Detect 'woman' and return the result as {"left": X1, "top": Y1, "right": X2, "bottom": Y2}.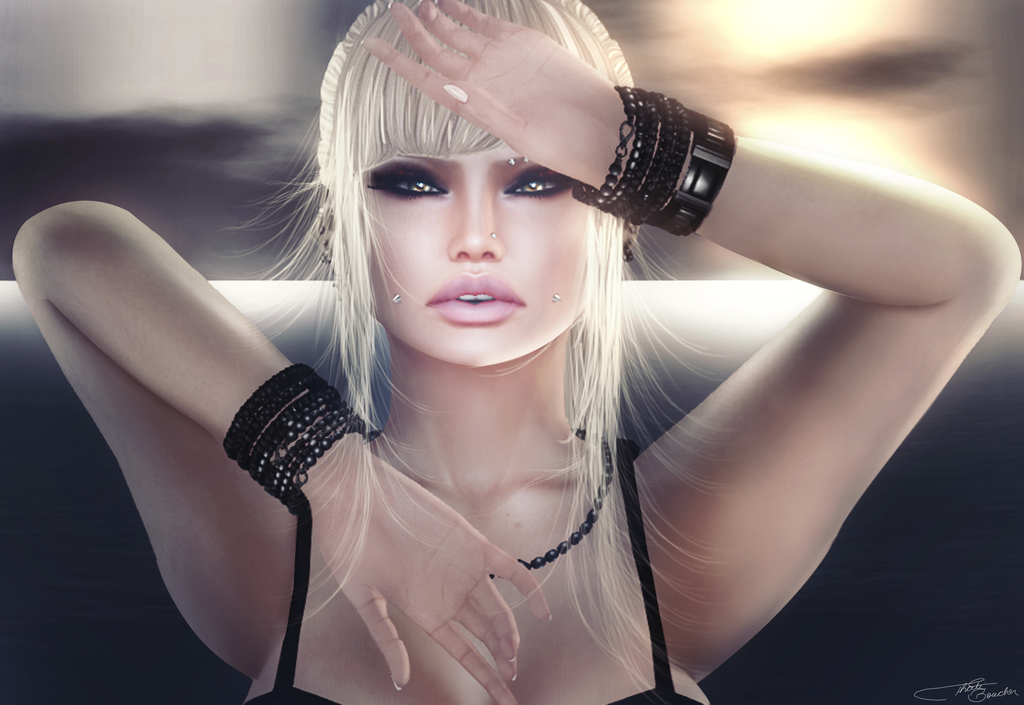
{"left": 56, "top": 45, "right": 881, "bottom": 704}.
